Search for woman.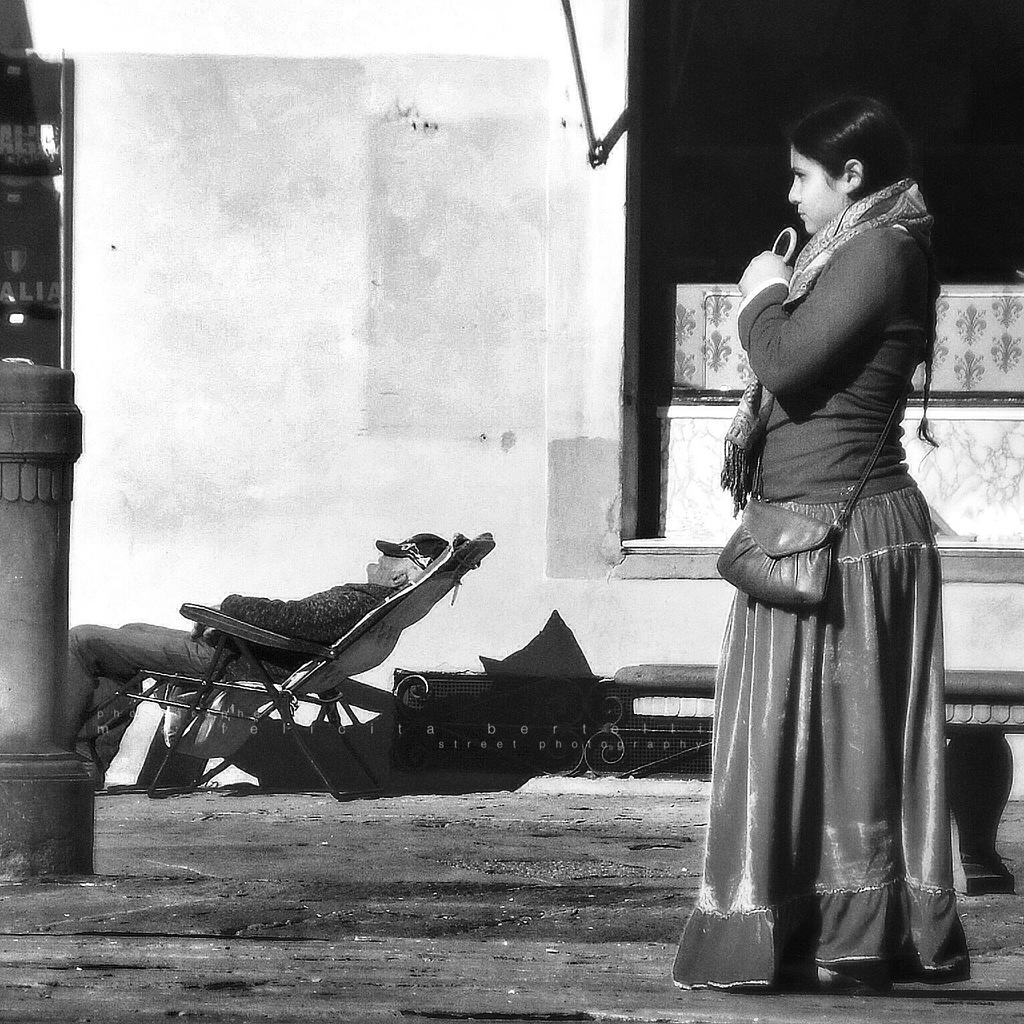
Found at bbox=(684, 87, 967, 1003).
